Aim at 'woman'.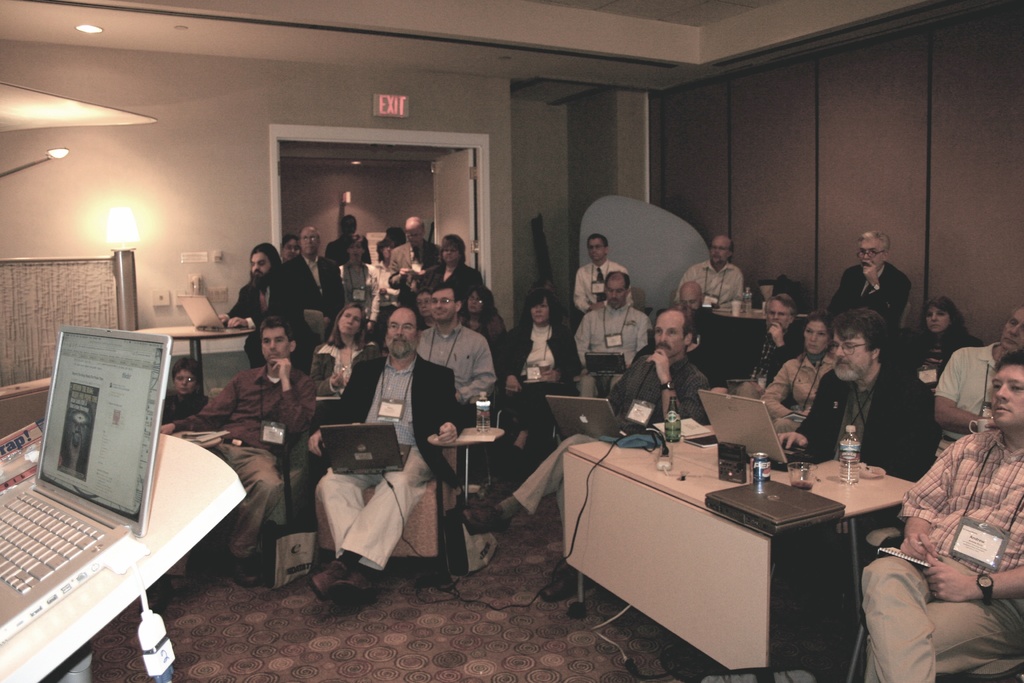
Aimed at BBox(460, 281, 506, 353).
